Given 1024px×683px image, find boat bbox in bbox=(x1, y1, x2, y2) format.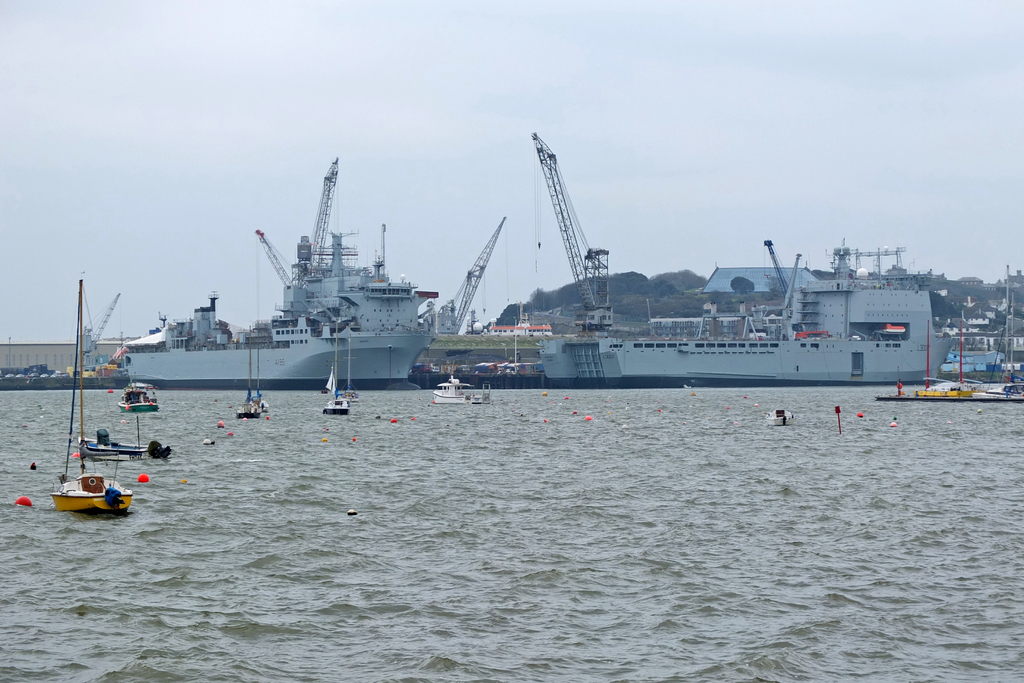
bbox=(121, 158, 440, 390).
